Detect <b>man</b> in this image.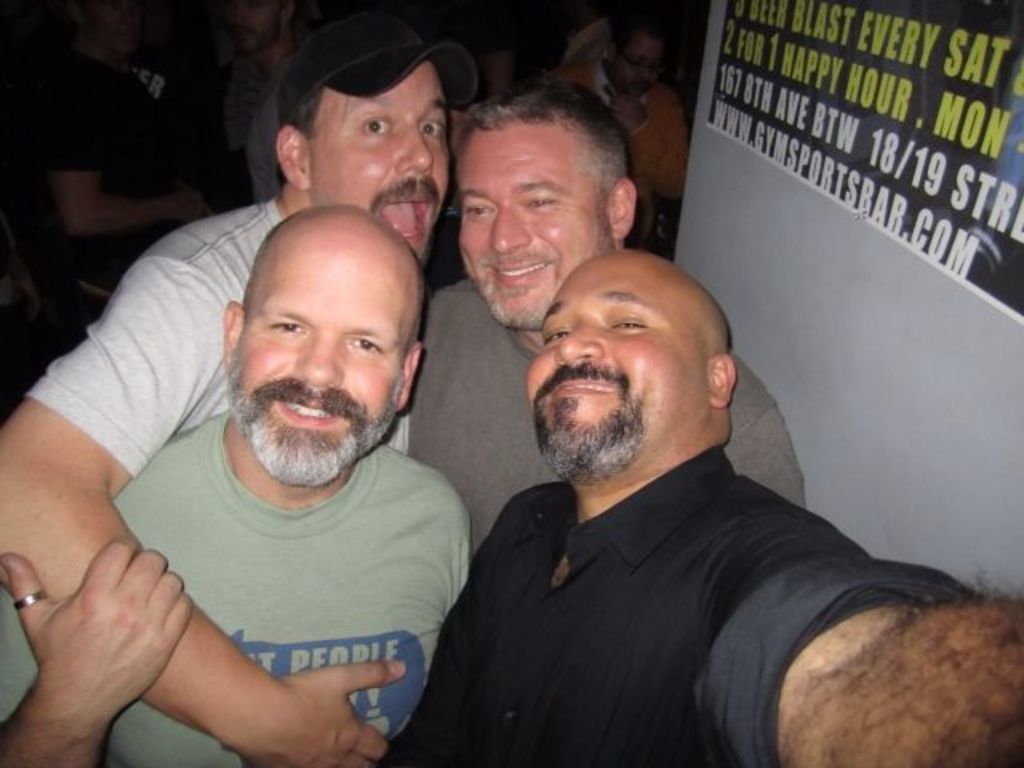
Detection: <box>0,203,469,766</box>.
